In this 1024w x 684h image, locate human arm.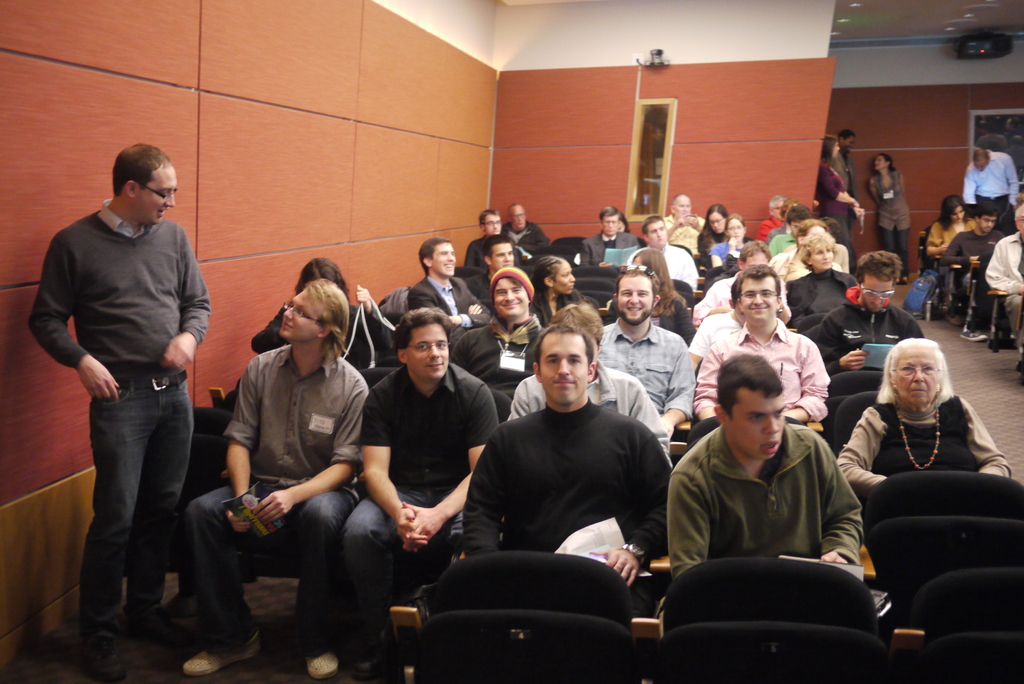
Bounding box: crop(440, 275, 486, 326).
